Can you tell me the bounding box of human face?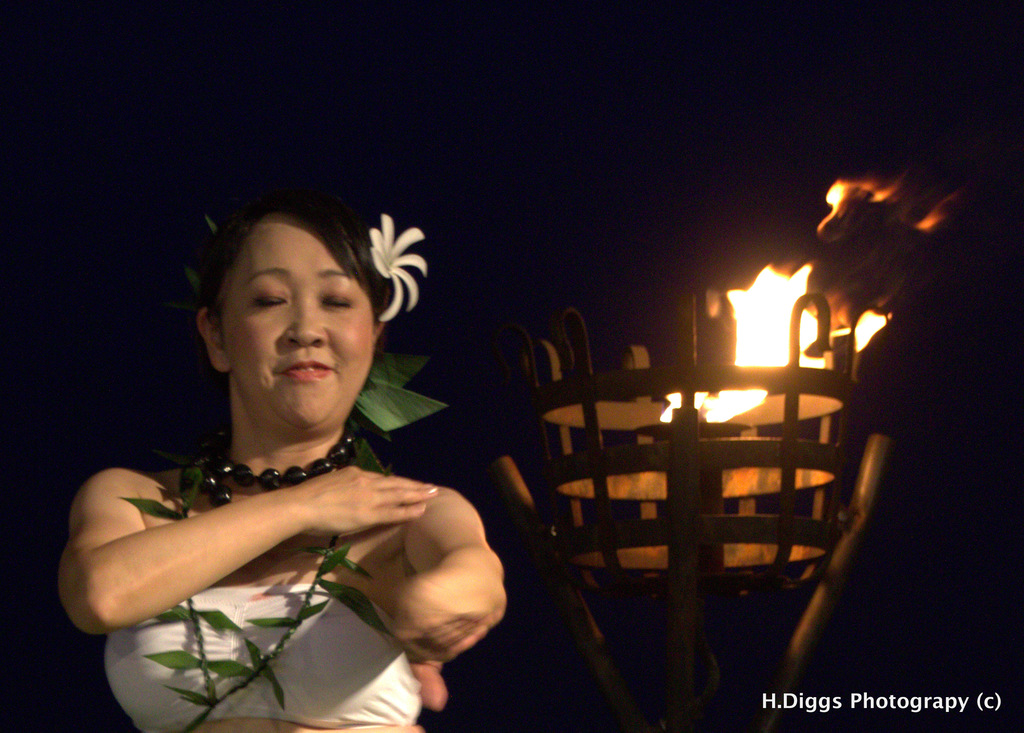
(left=221, top=217, right=373, bottom=439).
